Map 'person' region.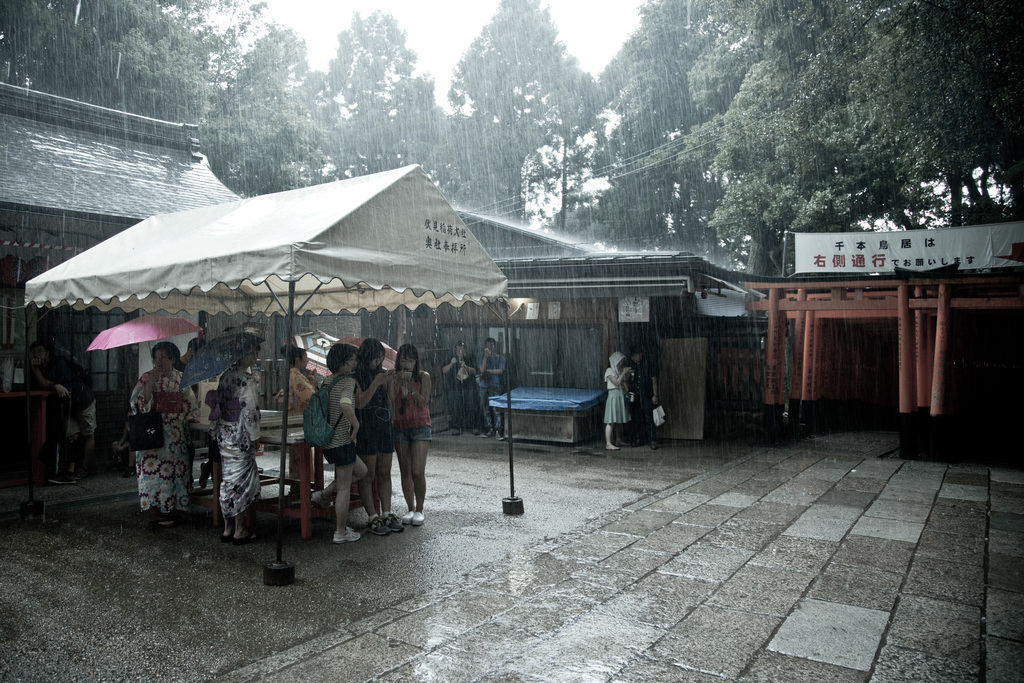
Mapped to bbox=(119, 340, 212, 524).
